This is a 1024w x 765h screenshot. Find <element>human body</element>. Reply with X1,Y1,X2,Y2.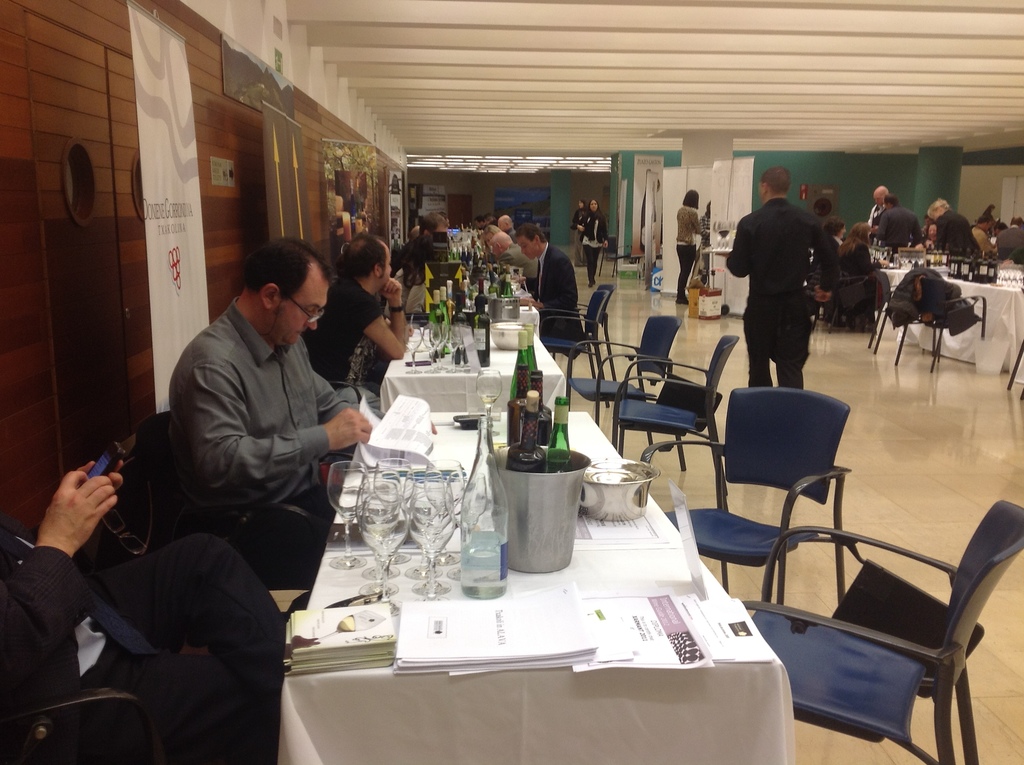
876,198,922,259.
